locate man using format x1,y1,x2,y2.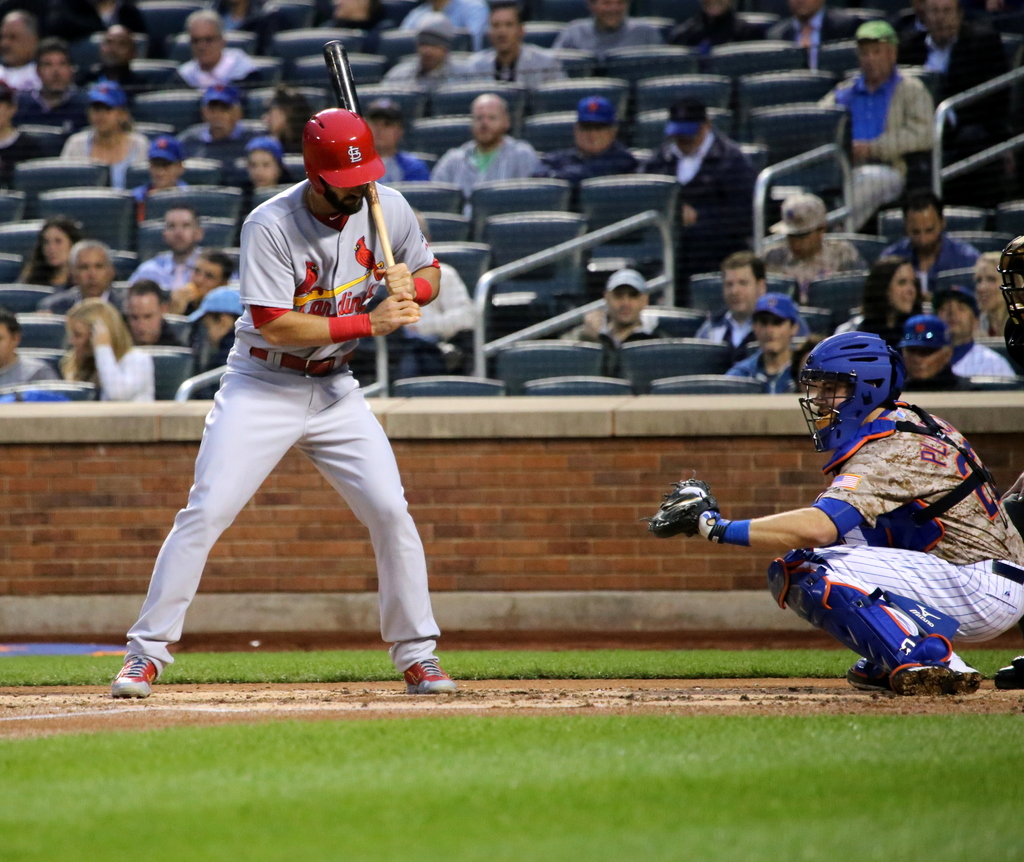
111,35,466,692.
